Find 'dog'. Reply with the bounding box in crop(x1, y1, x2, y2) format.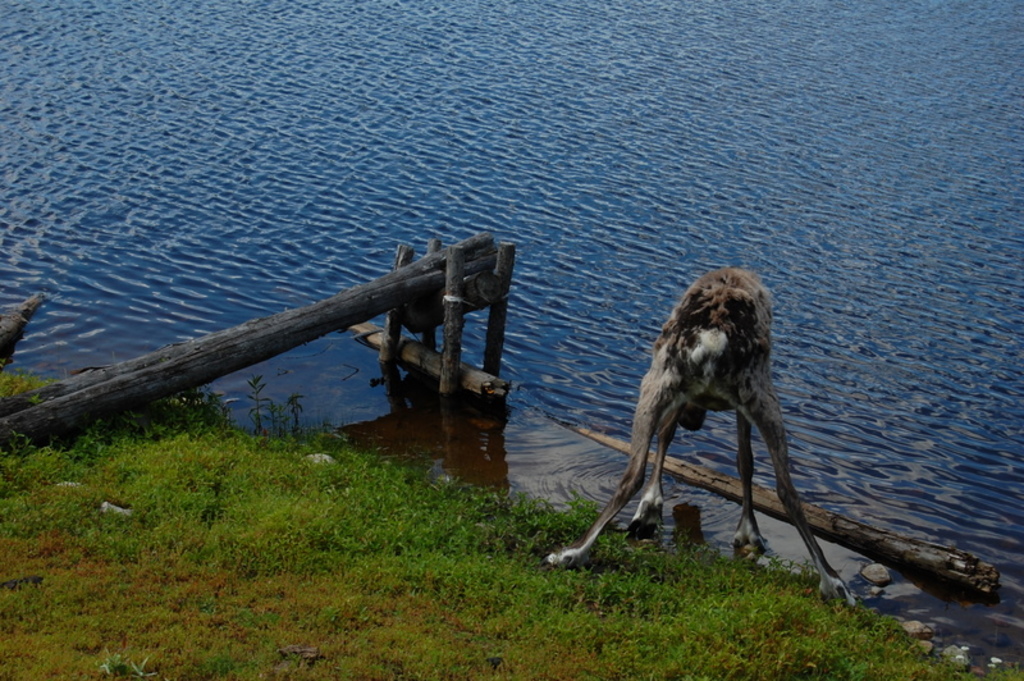
crop(547, 268, 854, 603).
